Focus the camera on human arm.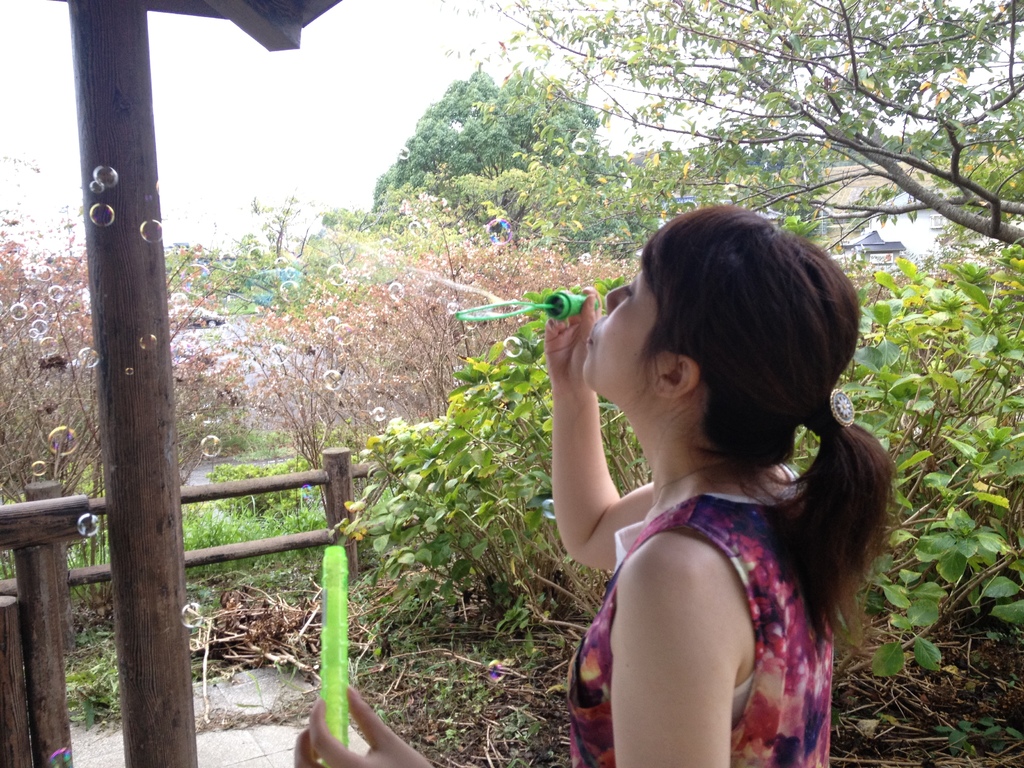
Focus region: 538,324,684,595.
